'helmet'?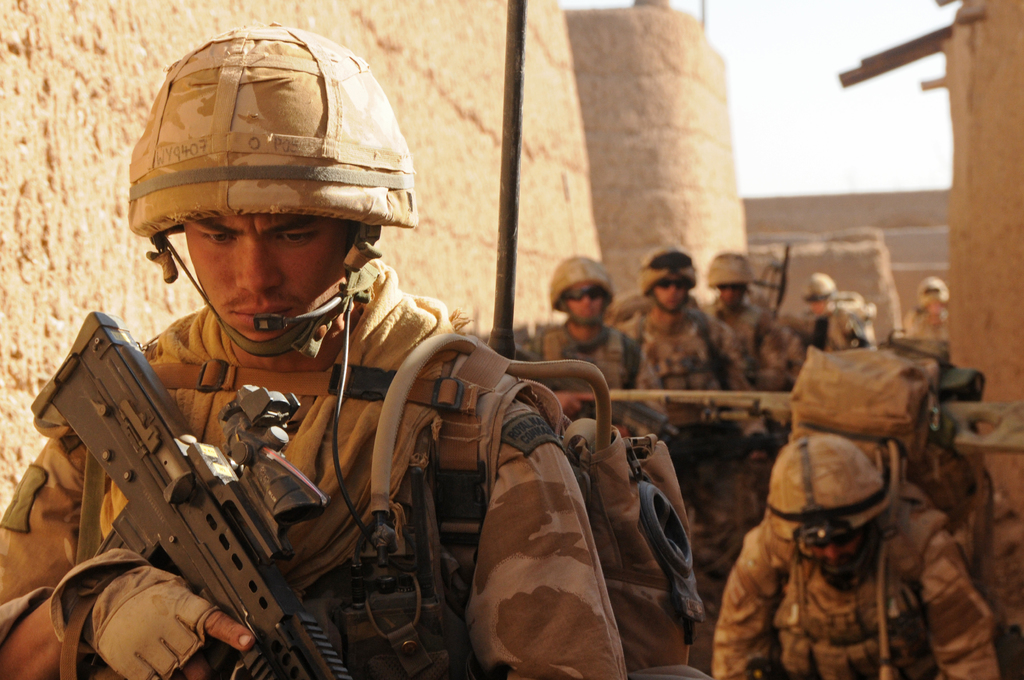
<box>762,432,893,578</box>
